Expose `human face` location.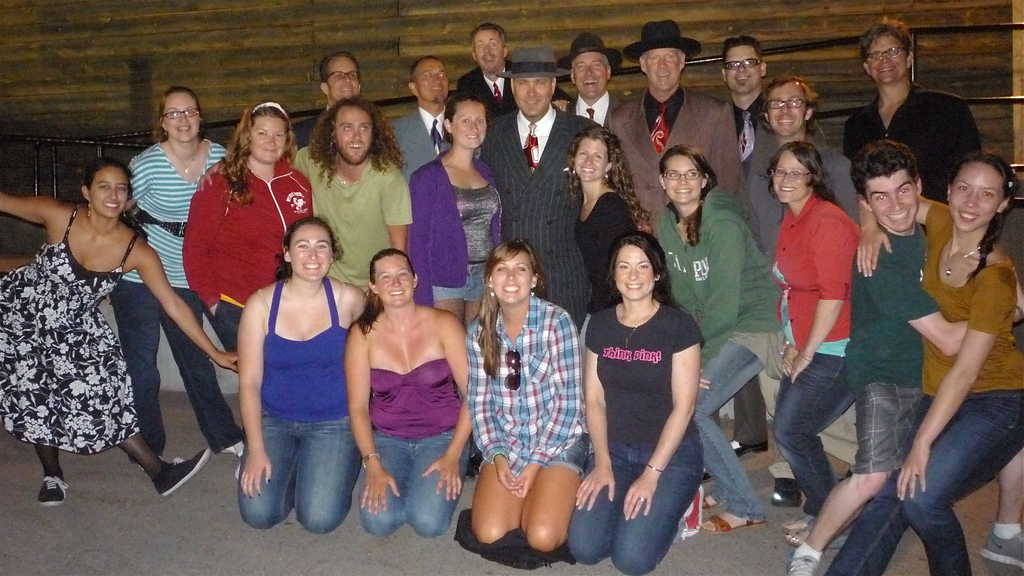
Exposed at <bbox>570, 137, 614, 186</bbox>.
